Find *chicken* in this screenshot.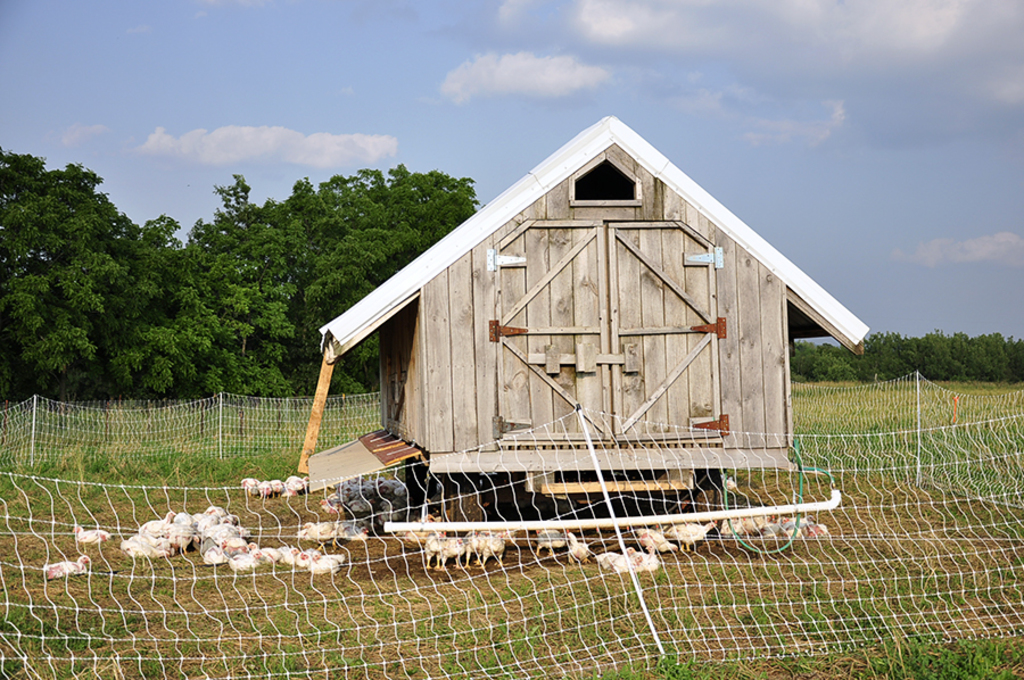
The bounding box for *chicken* is Rect(622, 523, 679, 557).
